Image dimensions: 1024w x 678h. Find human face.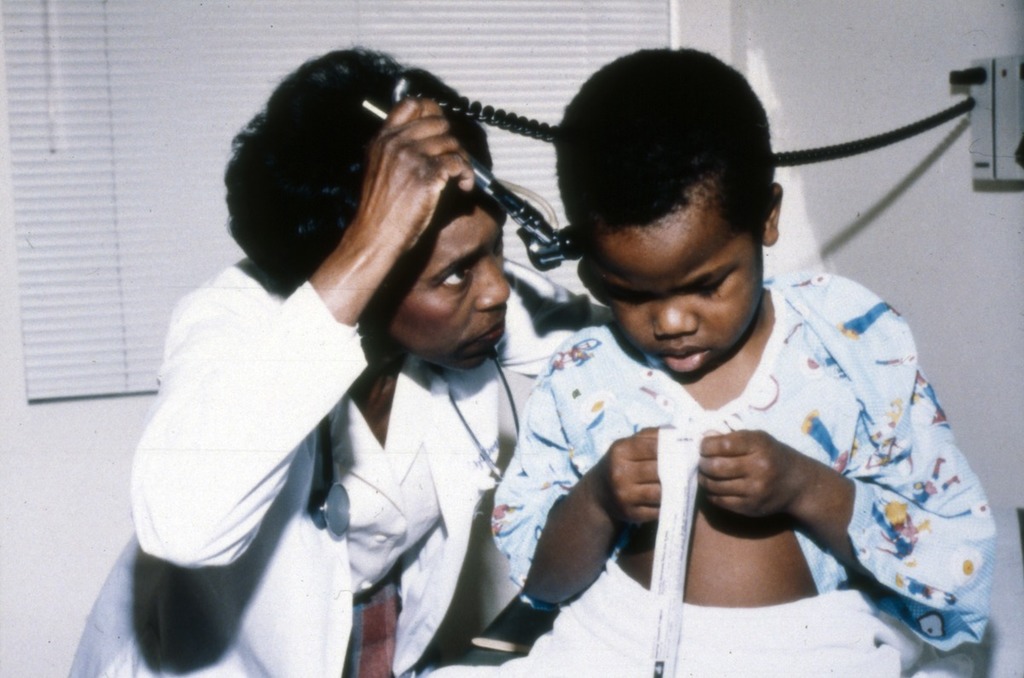
591 222 756 373.
